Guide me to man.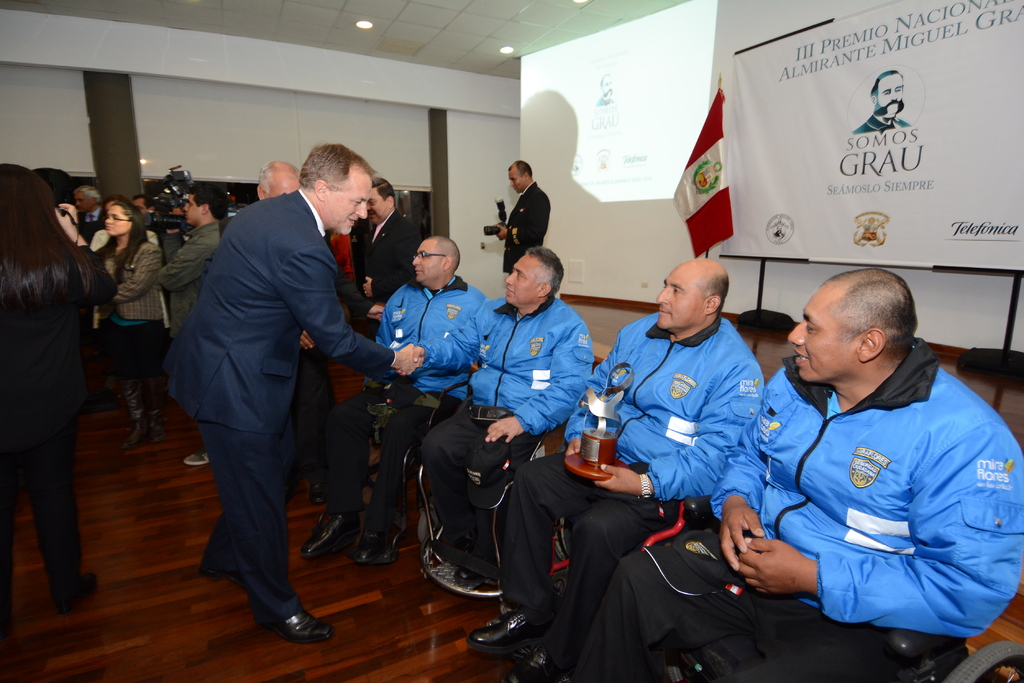
Guidance: rect(217, 161, 383, 504).
